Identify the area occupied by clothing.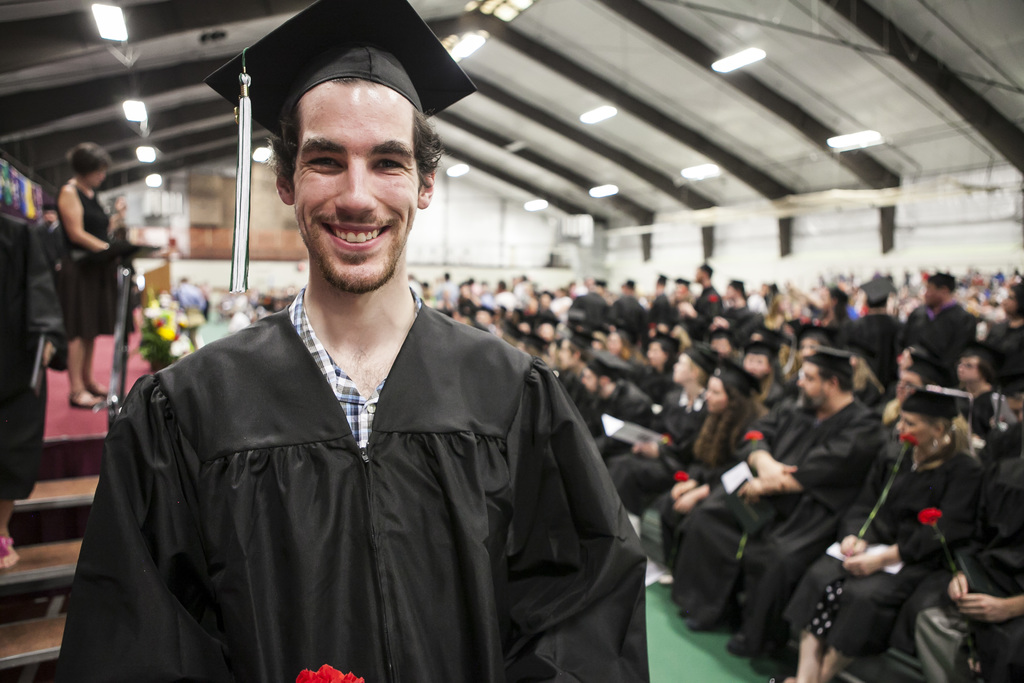
Area: BBox(818, 311, 860, 357).
